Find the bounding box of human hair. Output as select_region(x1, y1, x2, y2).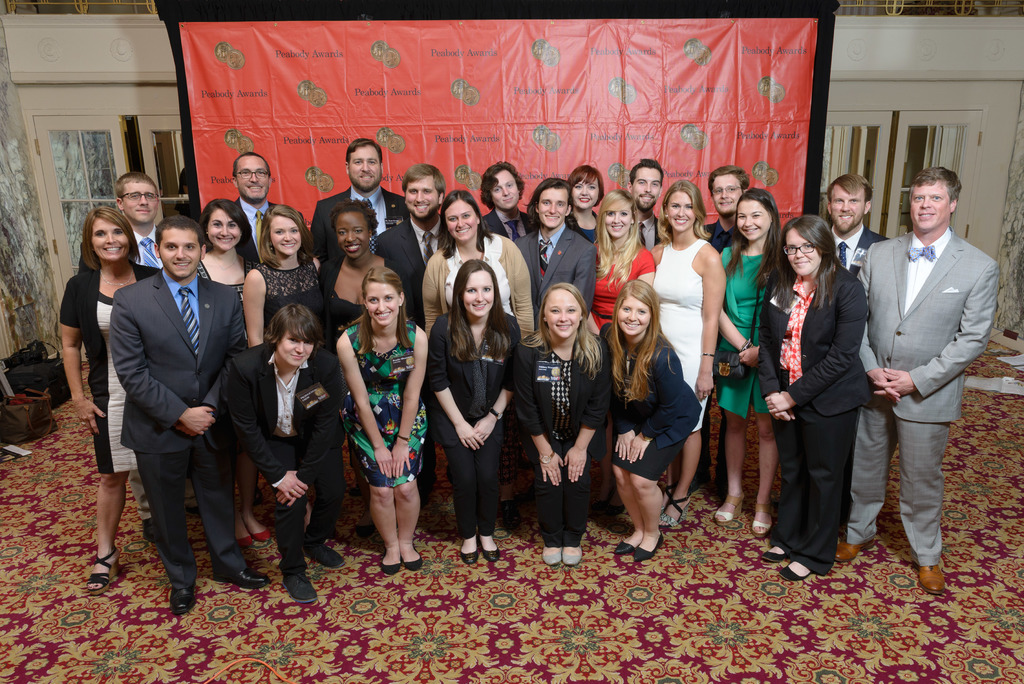
select_region(520, 282, 601, 380).
